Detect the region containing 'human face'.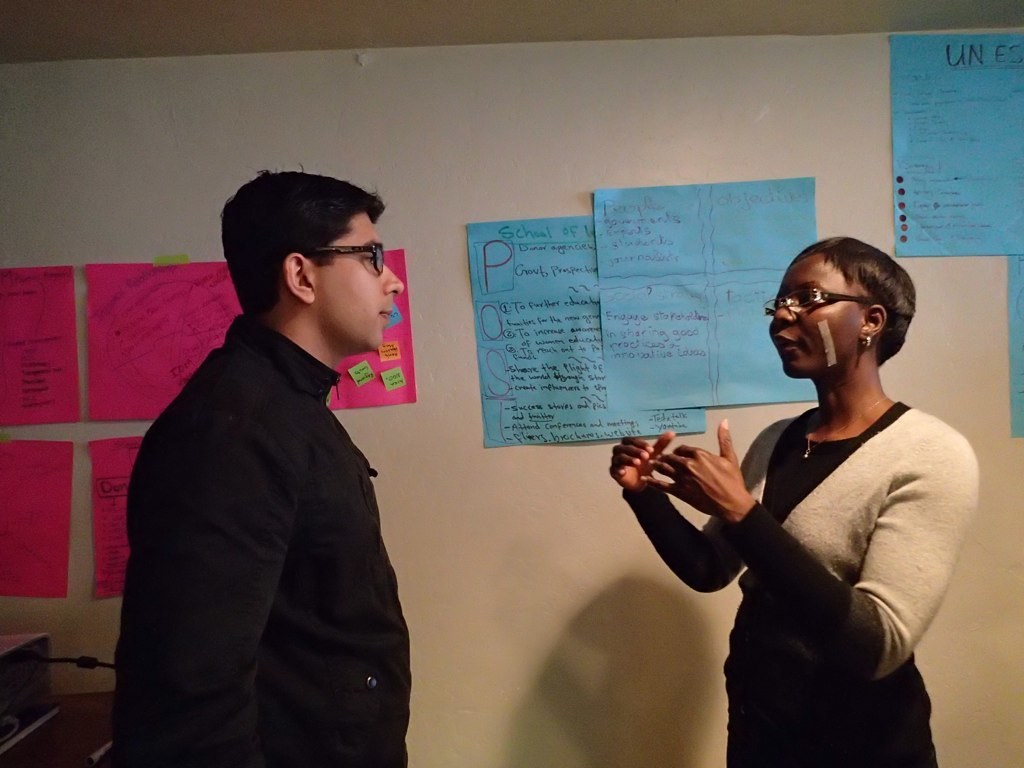
<region>767, 257, 859, 379</region>.
